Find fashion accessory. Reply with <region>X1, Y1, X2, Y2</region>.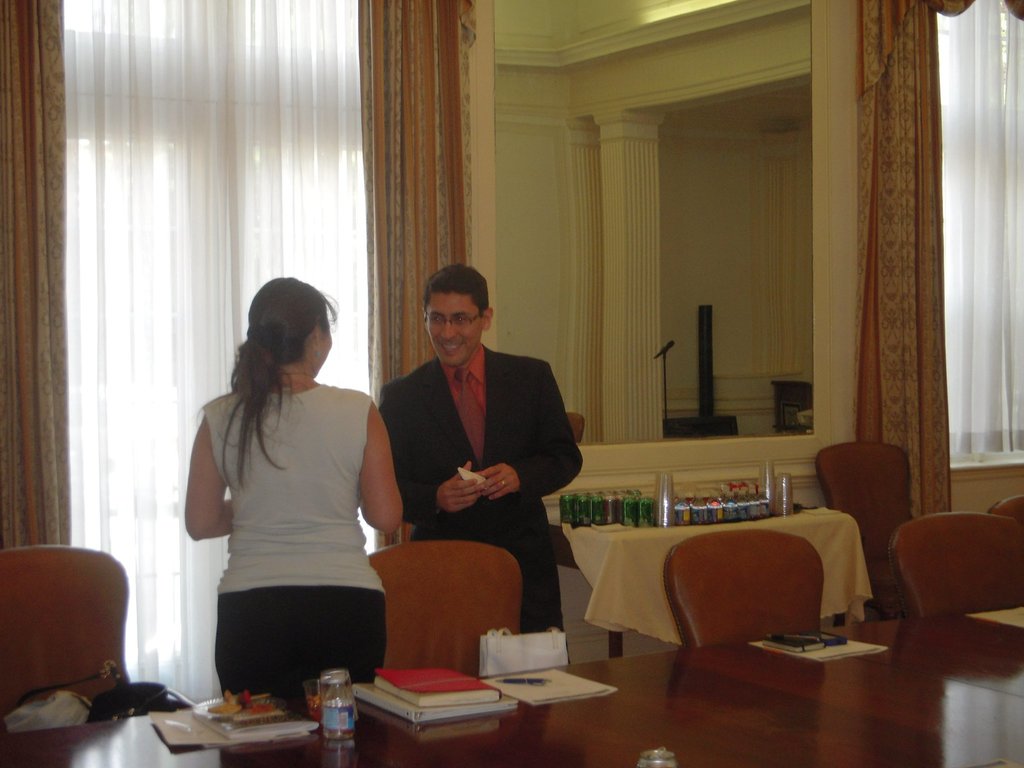
<region>456, 369, 484, 463</region>.
